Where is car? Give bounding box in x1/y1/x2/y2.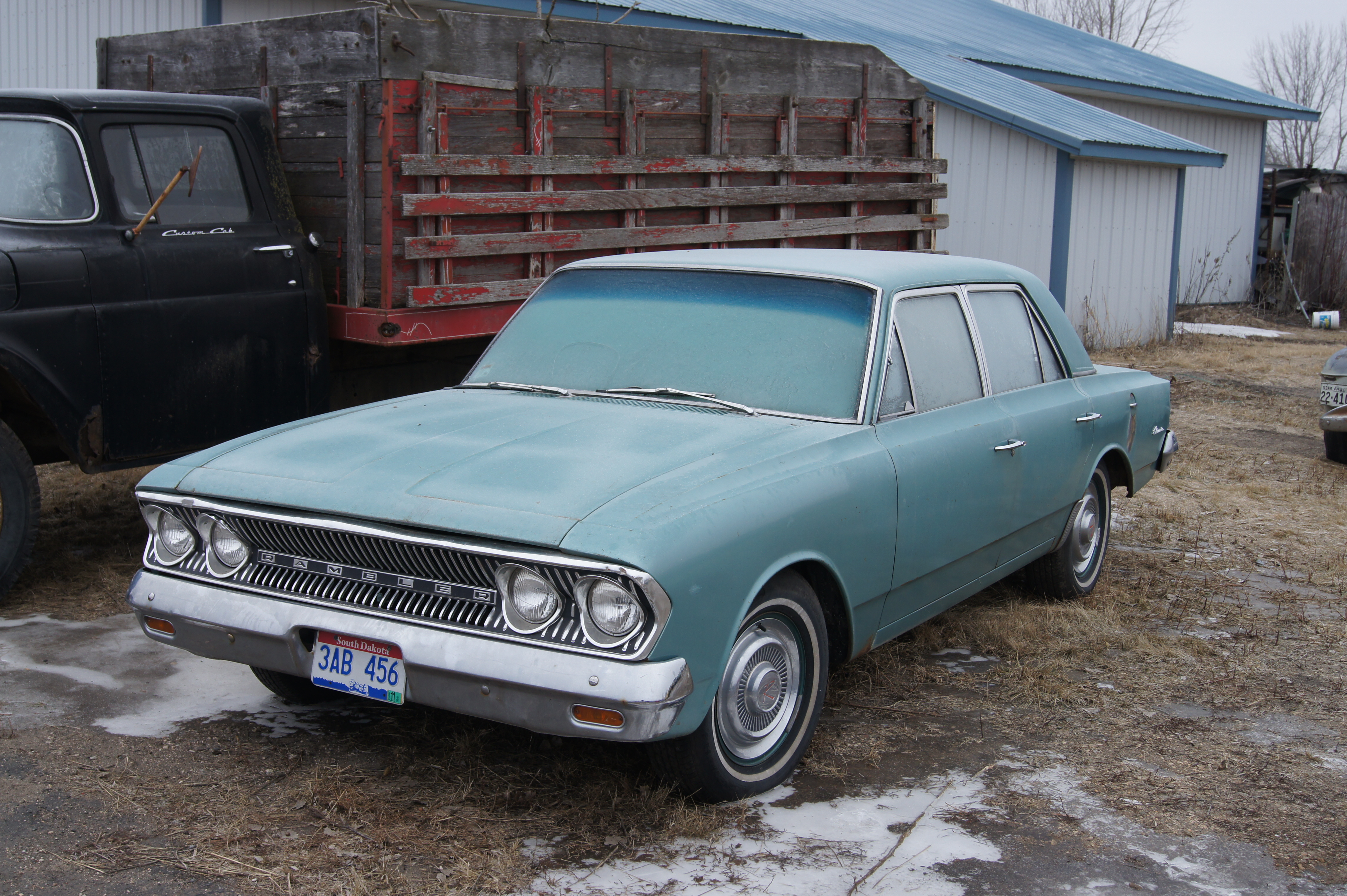
385/101/395/134.
